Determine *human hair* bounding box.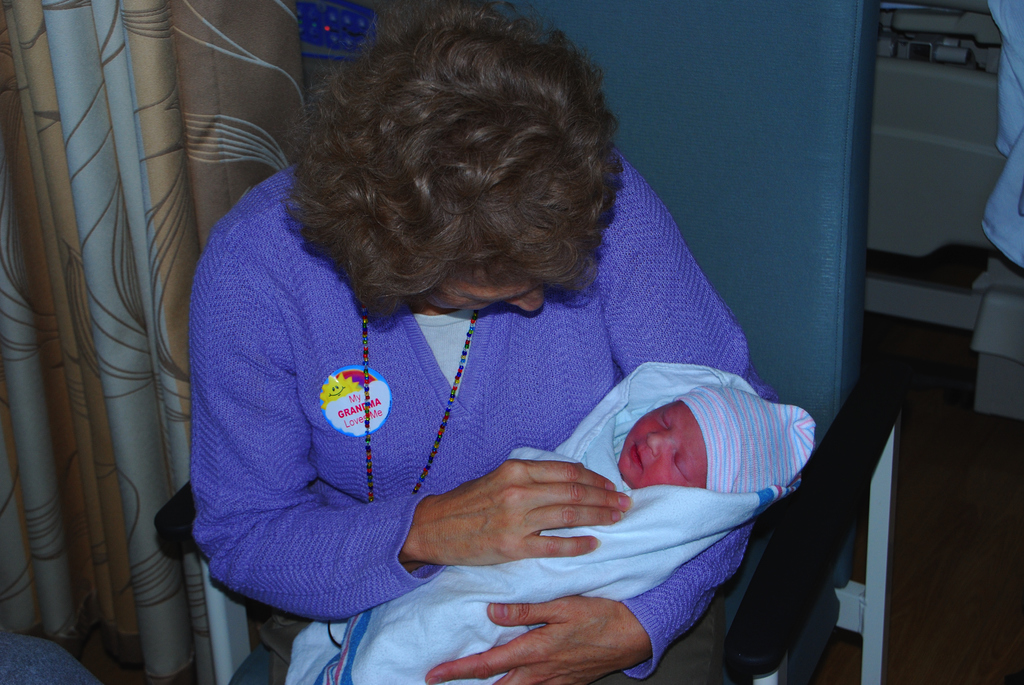
Determined: x1=280, y1=13, x2=611, y2=317.
